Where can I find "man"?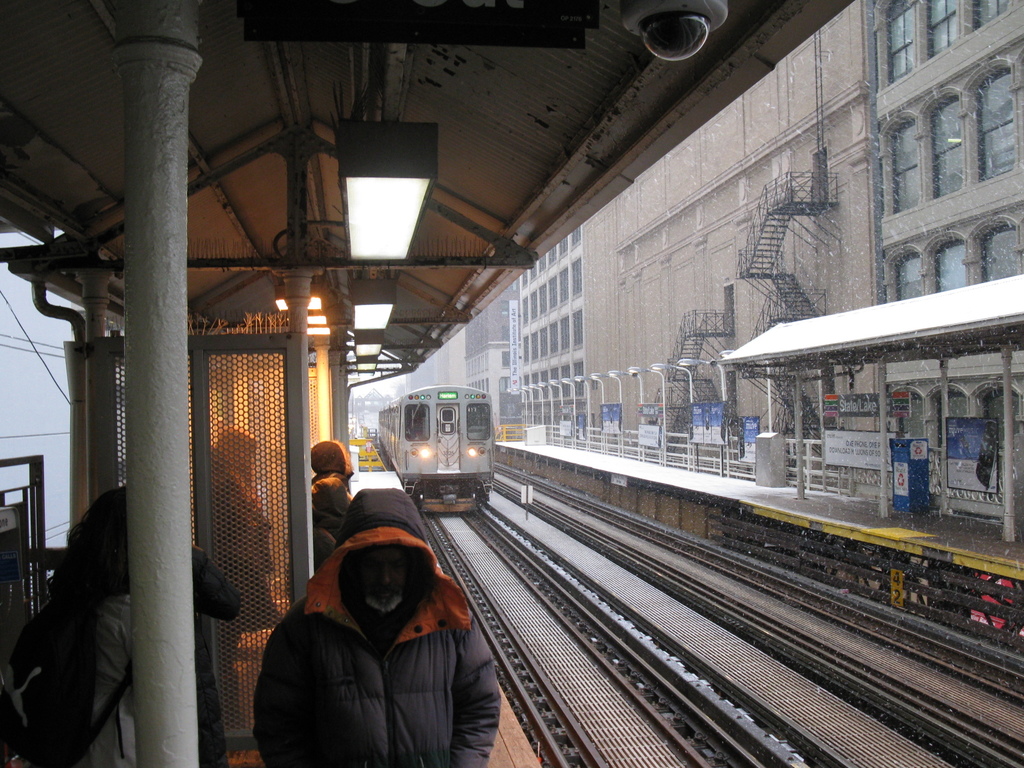
You can find it at 253:486:500:767.
